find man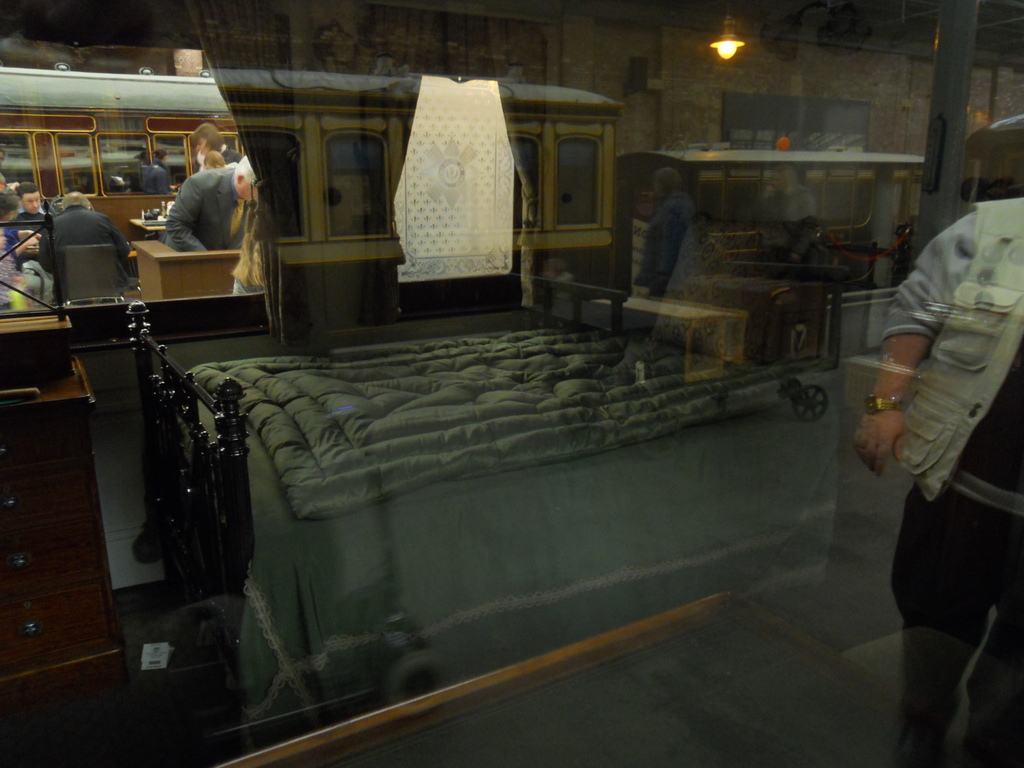
835,188,1023,767
